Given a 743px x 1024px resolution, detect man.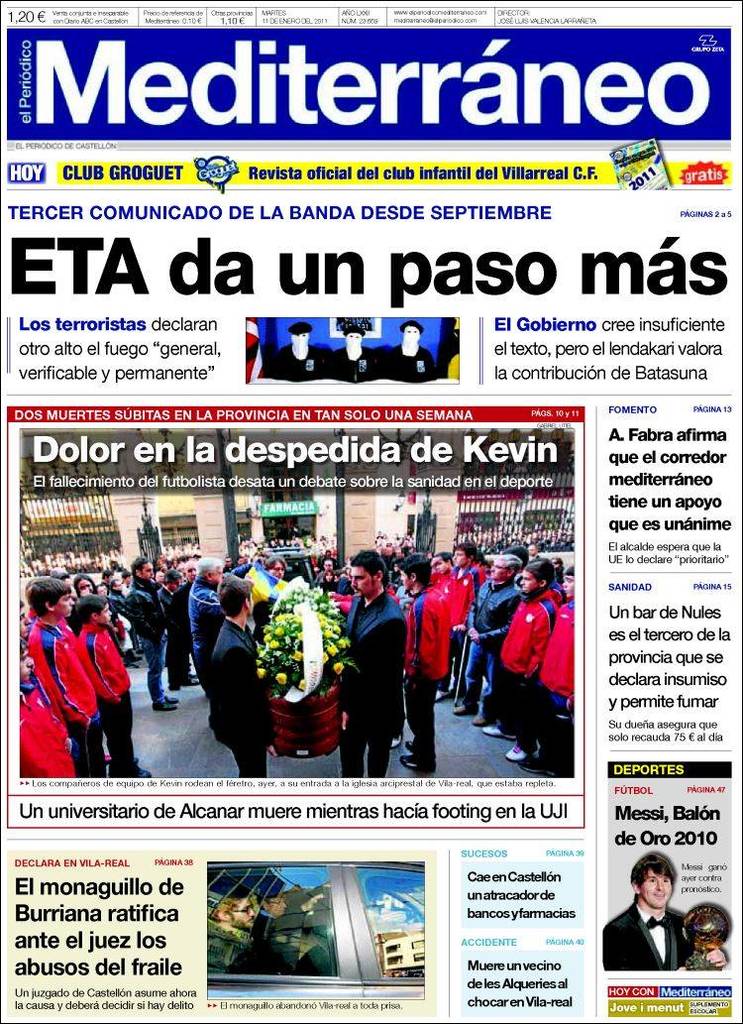
[450, 549, 526, 730].
